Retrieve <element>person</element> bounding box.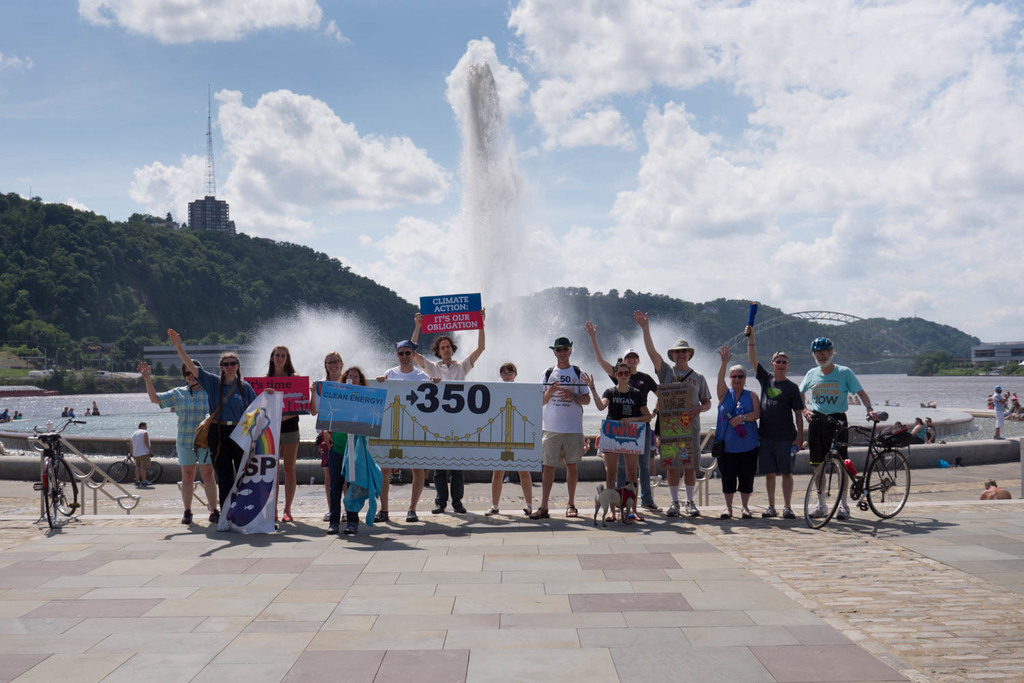
Bounding box: locate(371, 336, 440, 525).
